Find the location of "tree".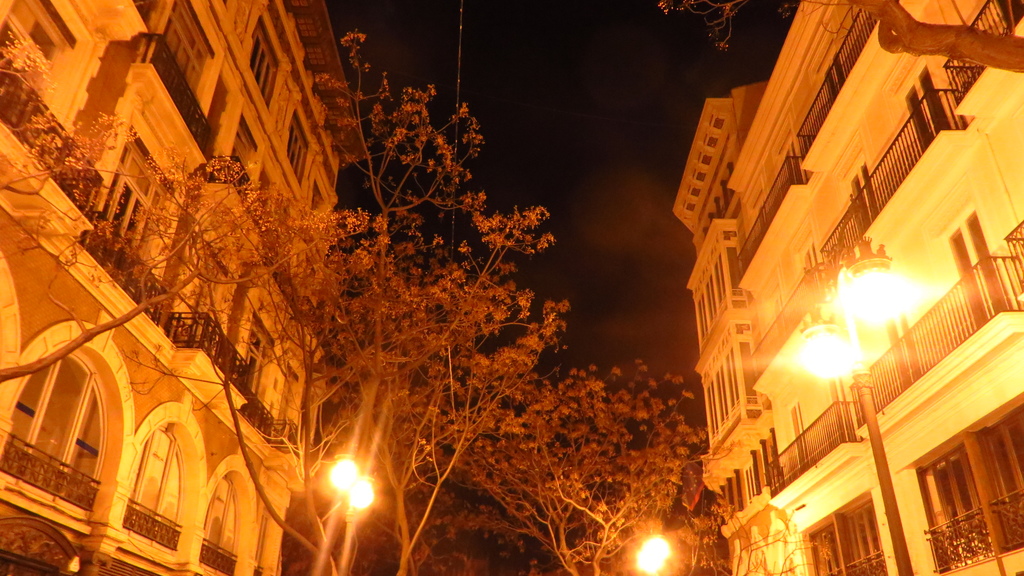
Location: [x1=0, y1=29, x2=209, y2=410].
